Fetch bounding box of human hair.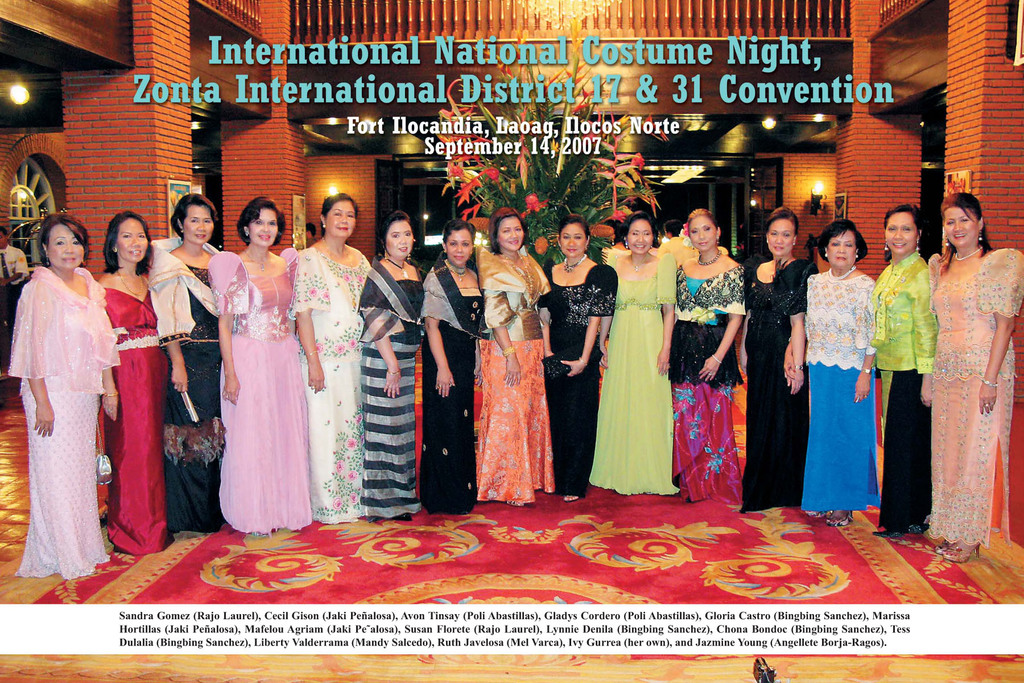
Bbox: bbox=(664, 219, 682, 236).
